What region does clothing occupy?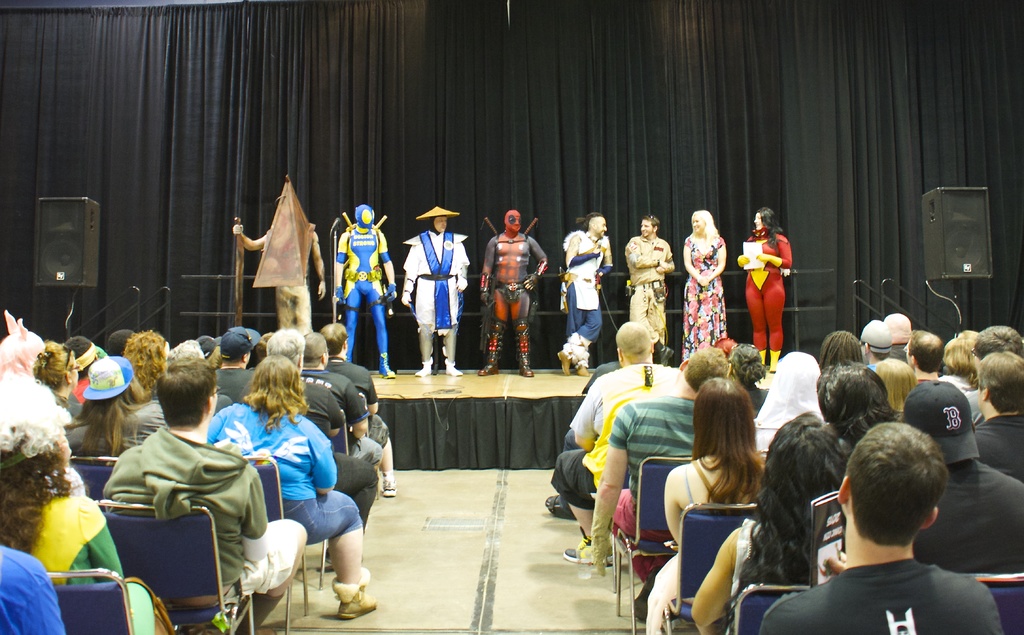
<box>327,217,398,374</box>.
